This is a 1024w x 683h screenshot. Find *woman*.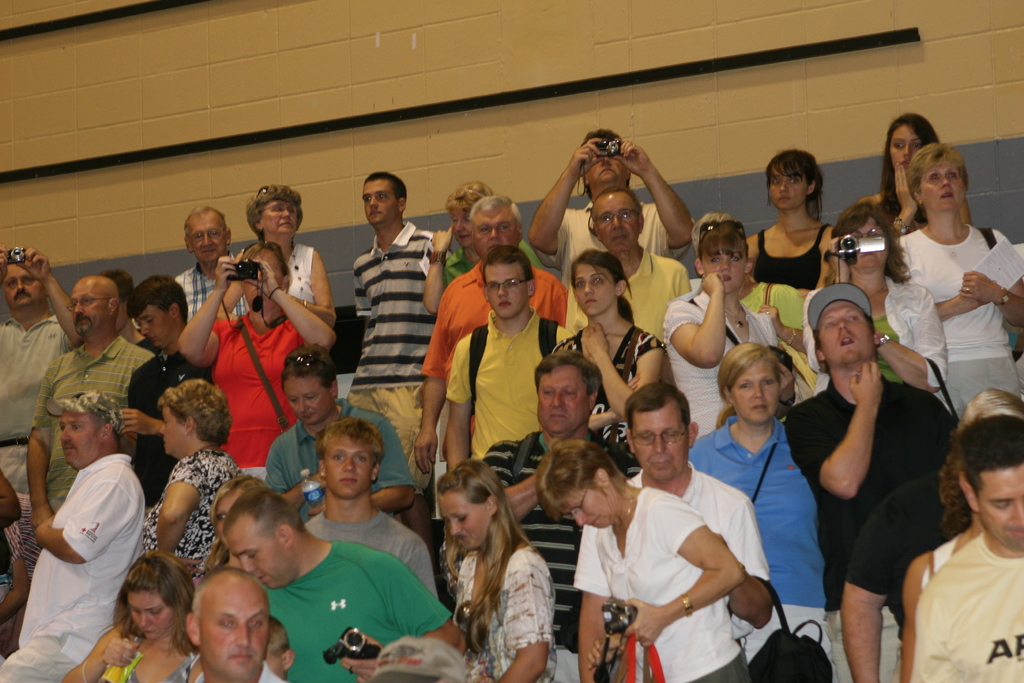
Bounding box: left=432, top=450, right=557, bottom=682.
